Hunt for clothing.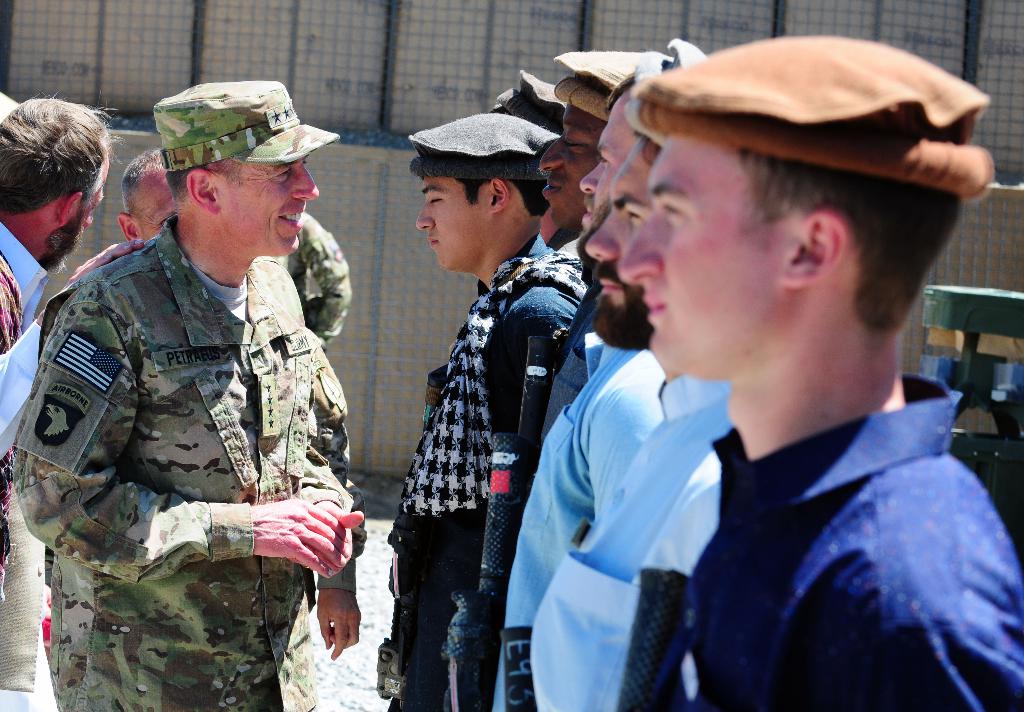
Hunted down at x1=275, y1=204, x2=354, y2=365.
